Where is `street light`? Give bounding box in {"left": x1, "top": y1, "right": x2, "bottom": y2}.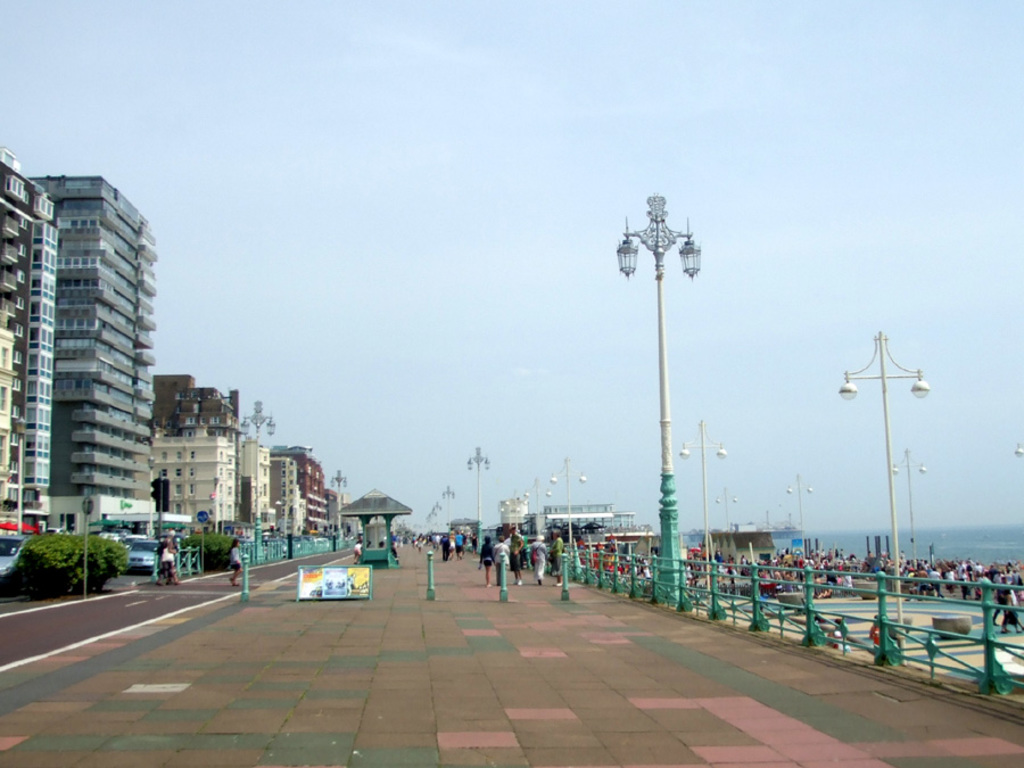
{"left": 523, "top": 472, "right": 556, "bottom": 537}.
